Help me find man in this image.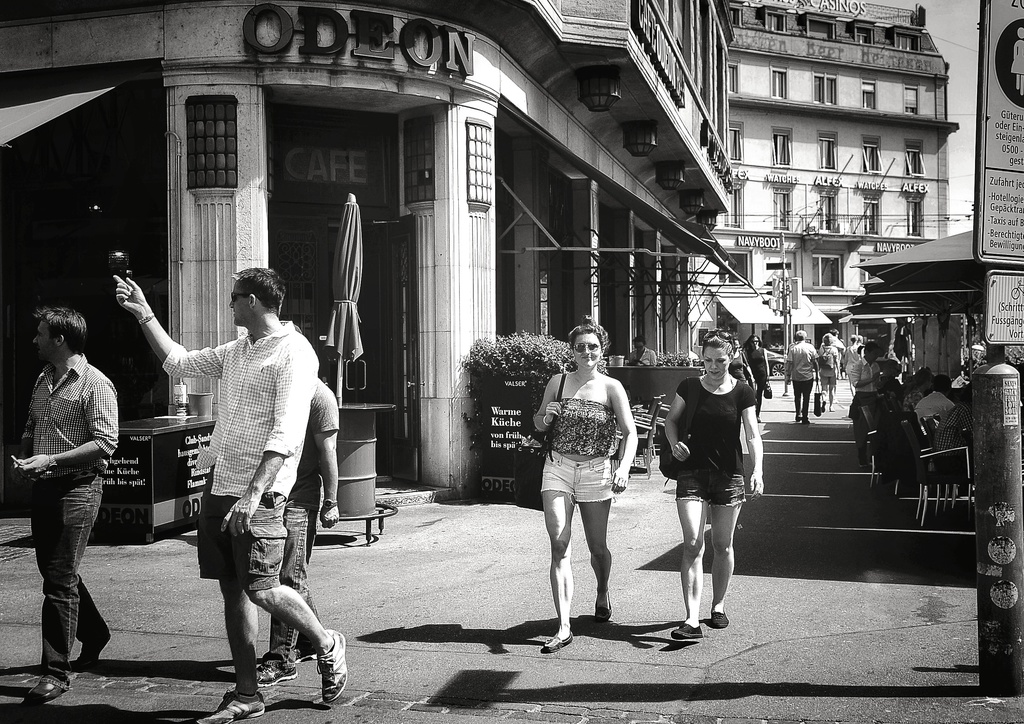
Found it: locate(253, 322, 348, 679).
